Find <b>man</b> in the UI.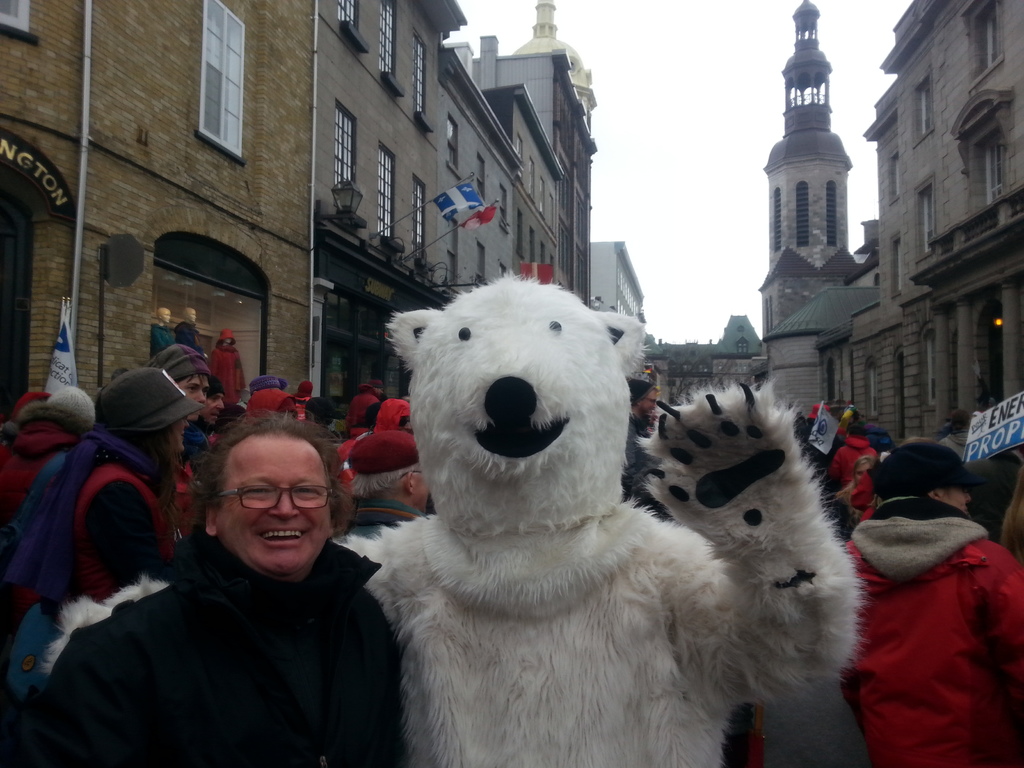
UI element at 624,379,659,500.
